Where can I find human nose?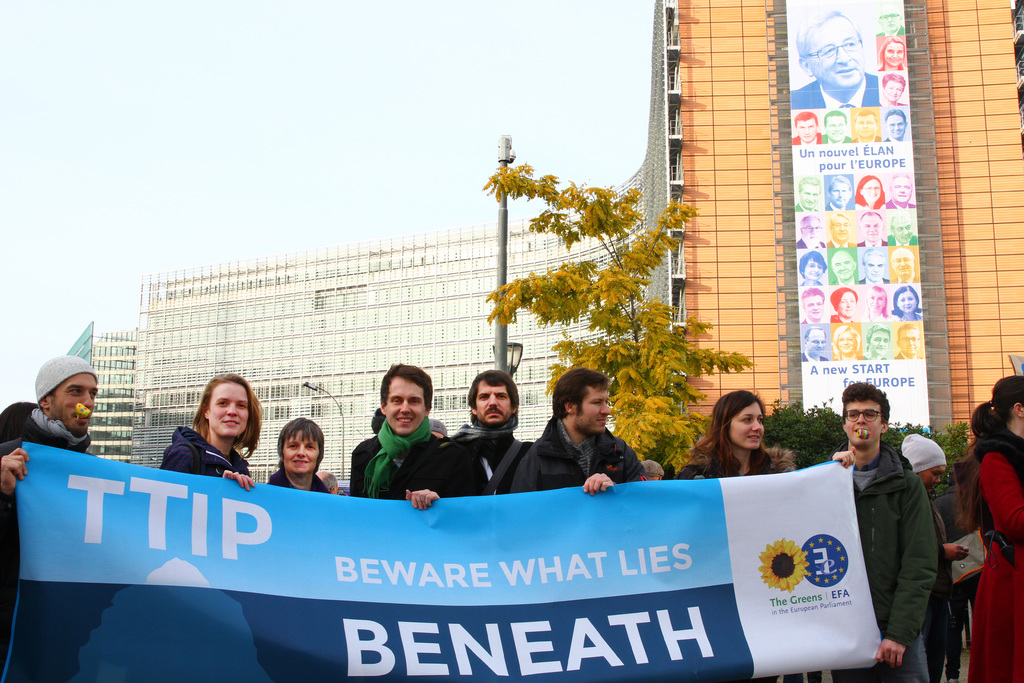
You can find it at [891, 88, 896, 95].
